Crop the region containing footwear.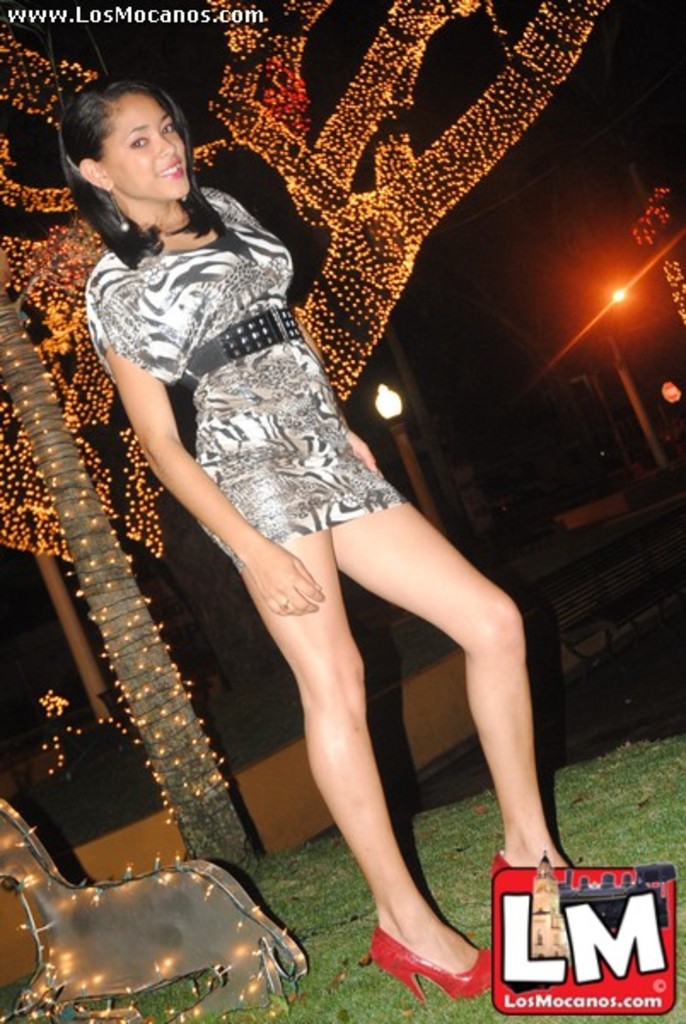
Crop region: 369/905/493/997.
